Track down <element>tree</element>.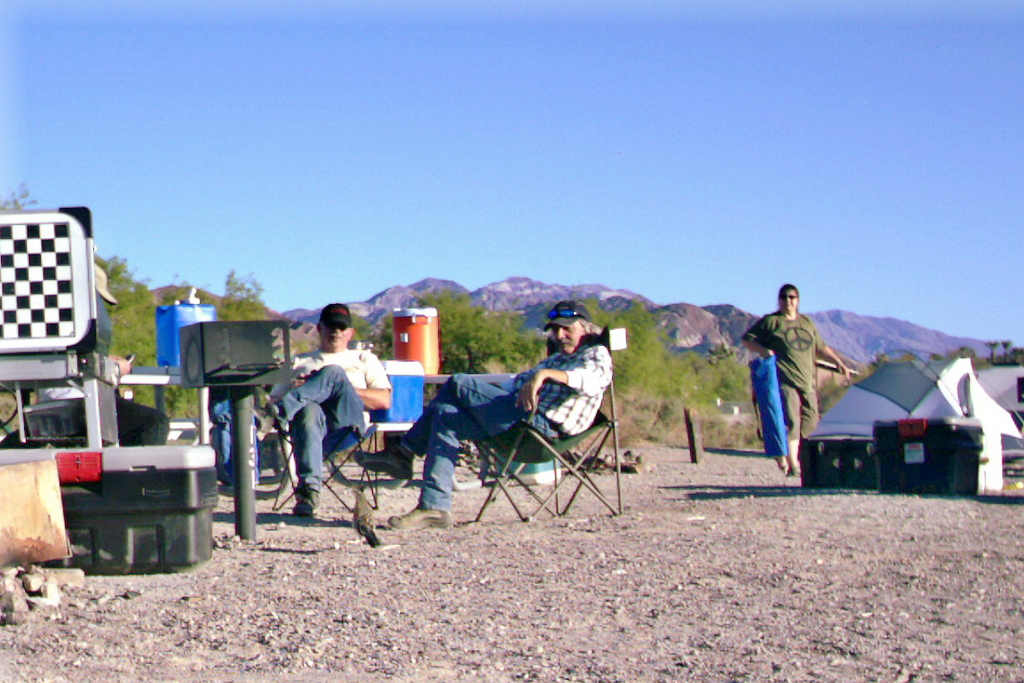
Tracked to box=[996, 336, 1013, 364].
